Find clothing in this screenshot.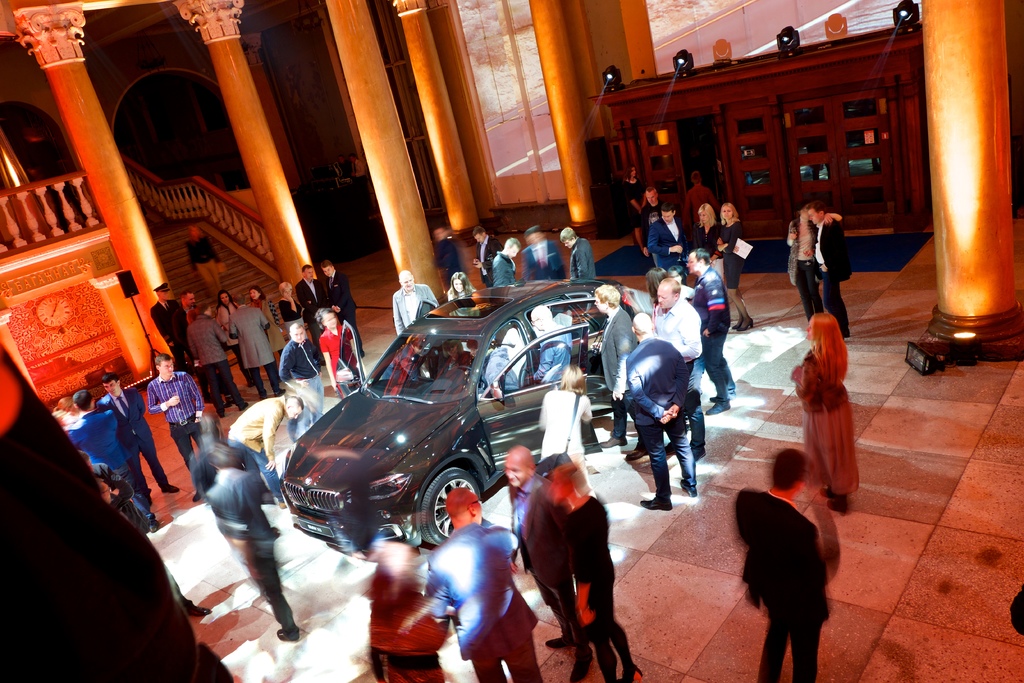
The bounding box for clothing is BBox(534, 322, 573, 384).
